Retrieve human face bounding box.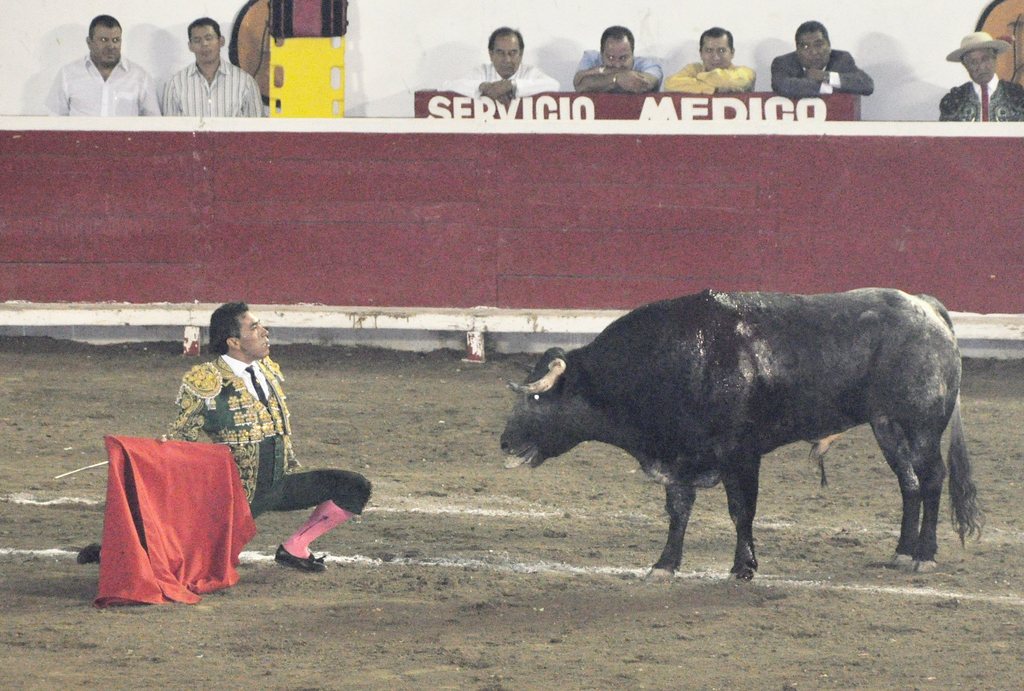
Bounding box: <bbox>492, 37, 522, 79</bbox>.
